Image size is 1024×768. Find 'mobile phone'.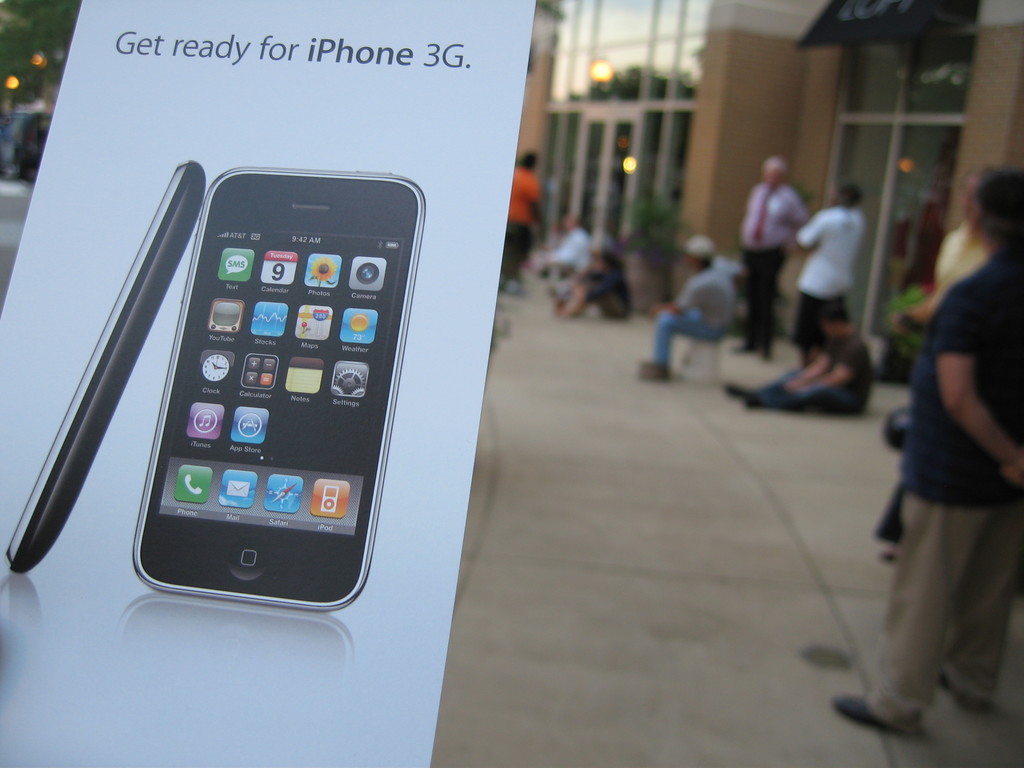
(left=137, top=156, right=408, bottom=627).
